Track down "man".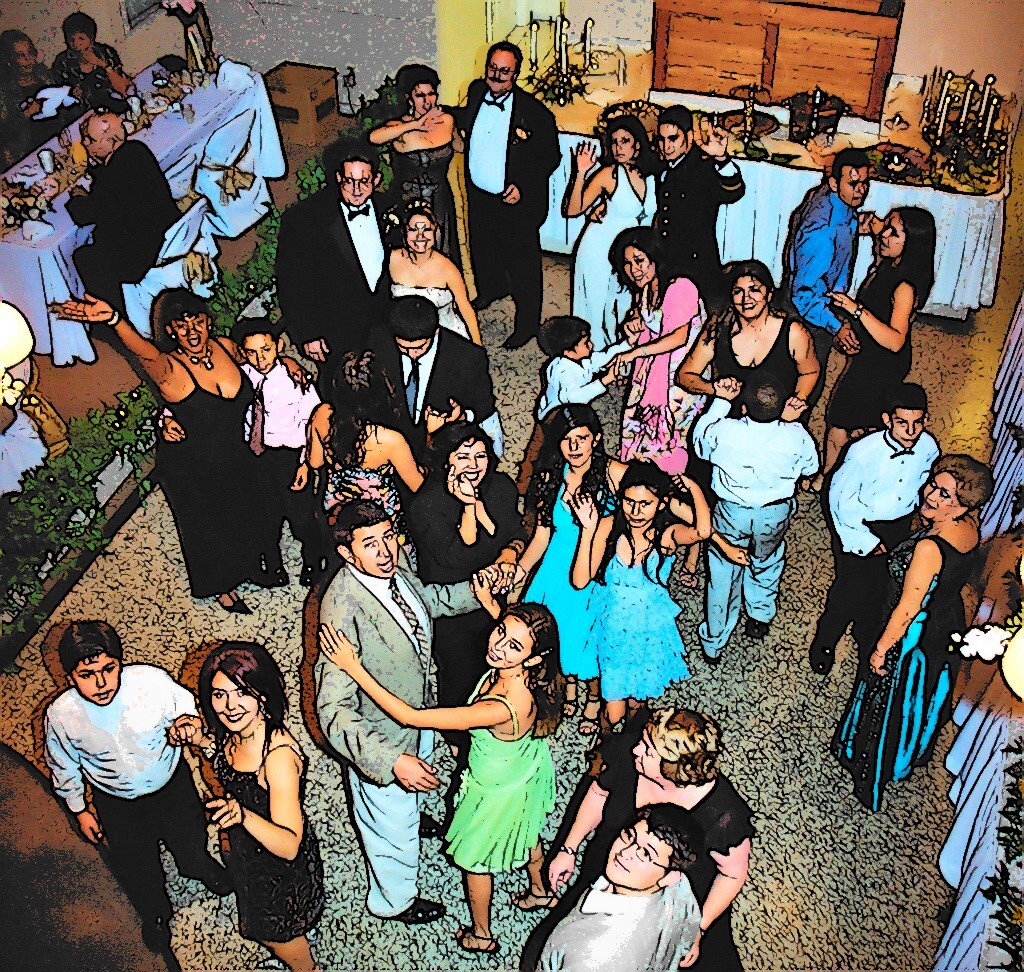
Tracked to <box>782,145,879,427</box>.
